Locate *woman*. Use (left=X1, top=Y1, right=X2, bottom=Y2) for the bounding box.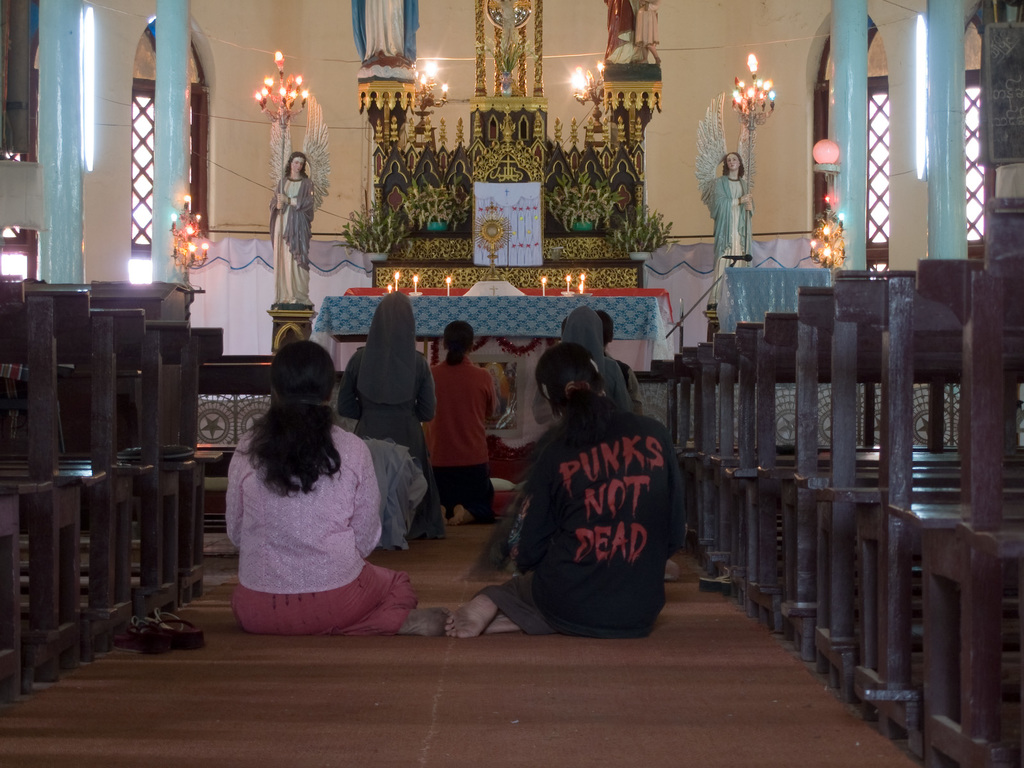
(left=419, top=319, right=492, bottom=525).
